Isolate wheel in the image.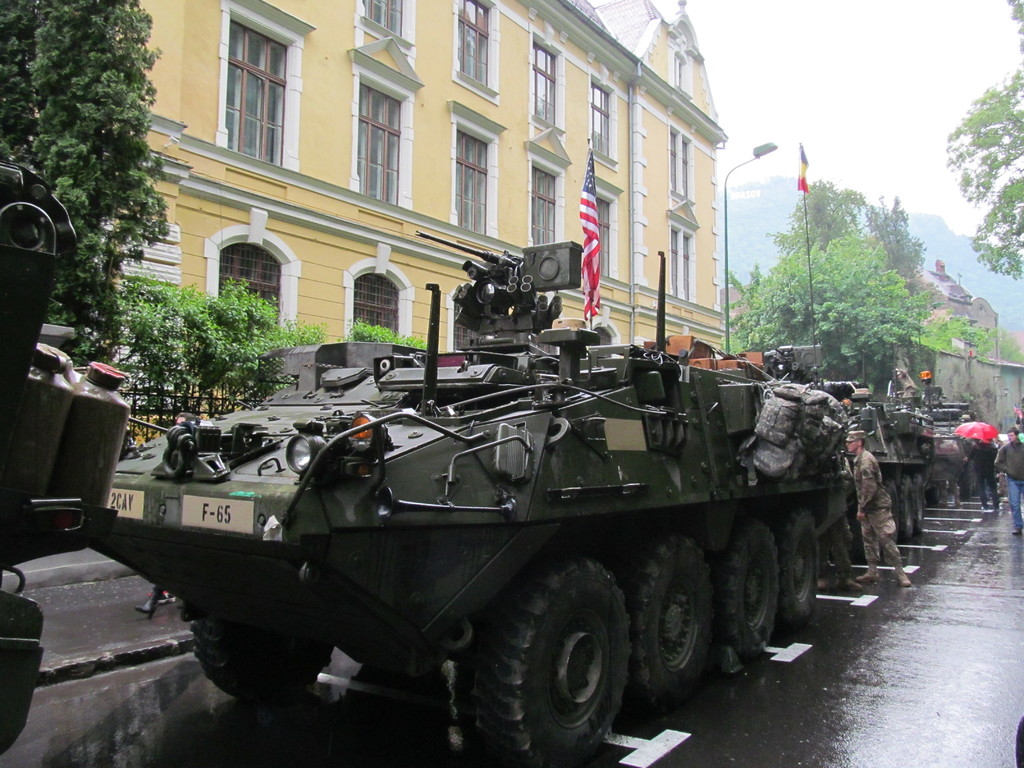
Isolated region: region(448, 543, 630, 767).
